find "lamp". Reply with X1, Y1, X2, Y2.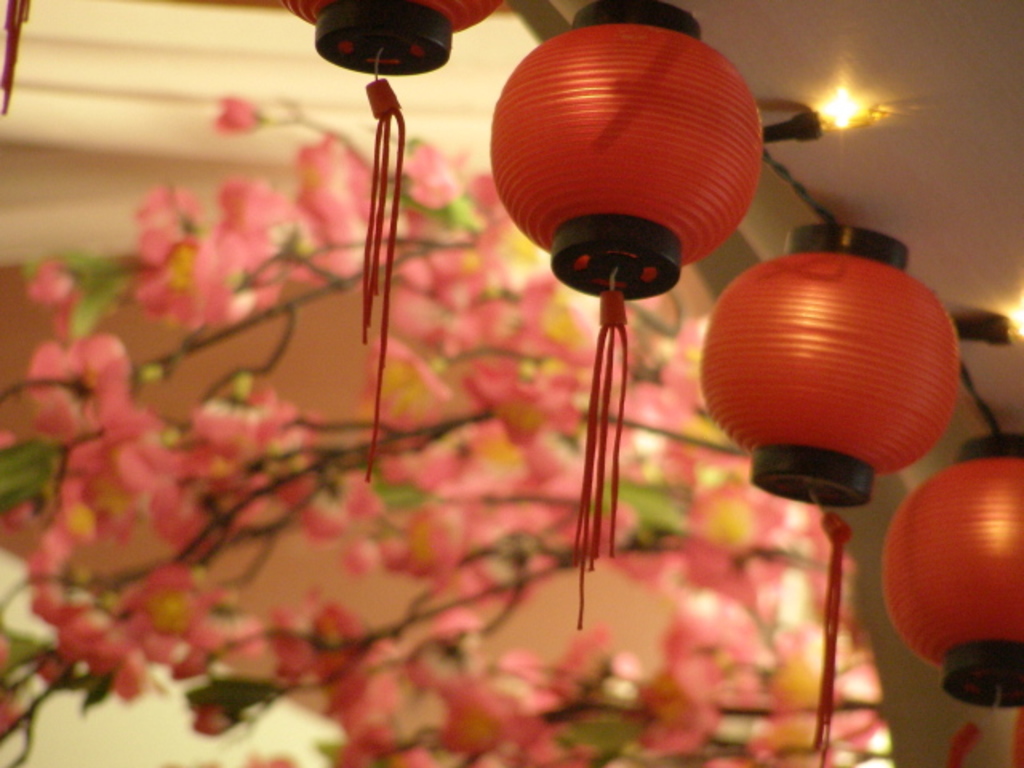
0, 0, 30, 118.
